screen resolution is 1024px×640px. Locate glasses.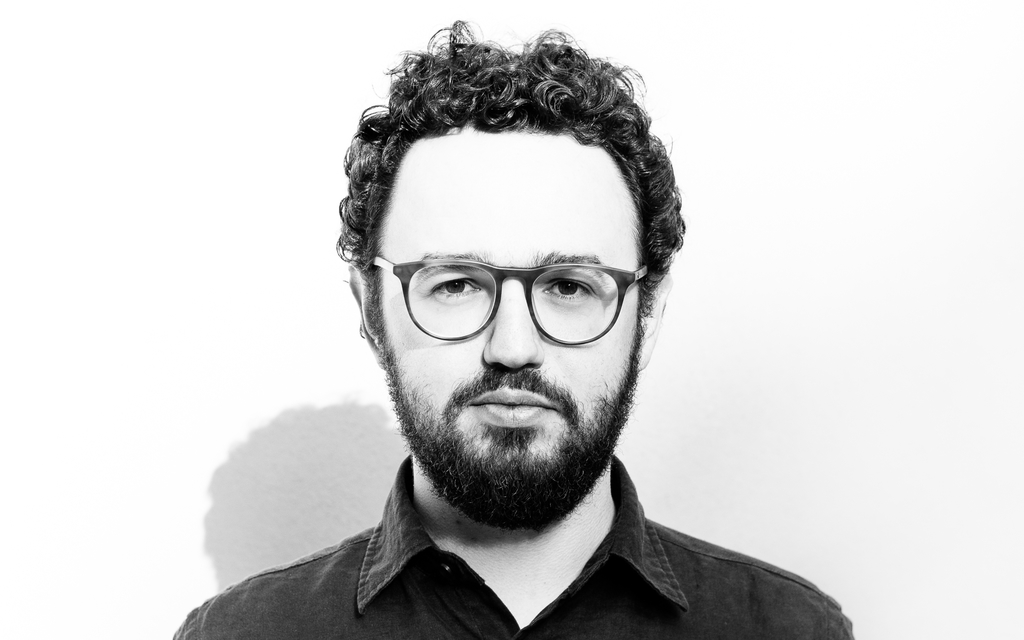
left=360, top=254, right=646, bottom=339.
